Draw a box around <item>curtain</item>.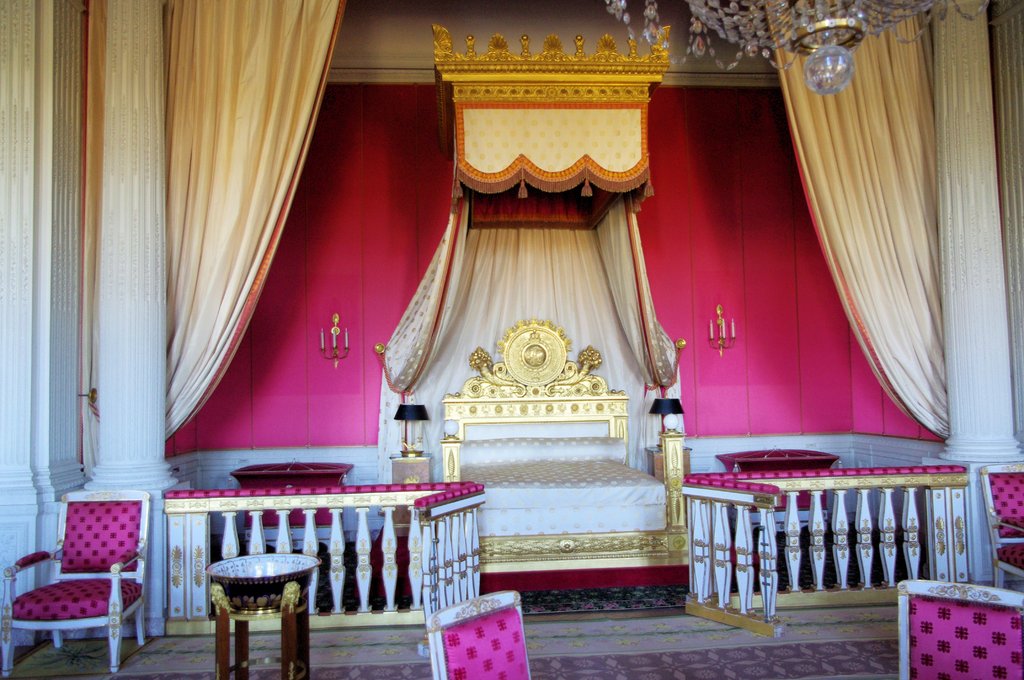
x1=595 y1=209 x2=692 y2=402.
